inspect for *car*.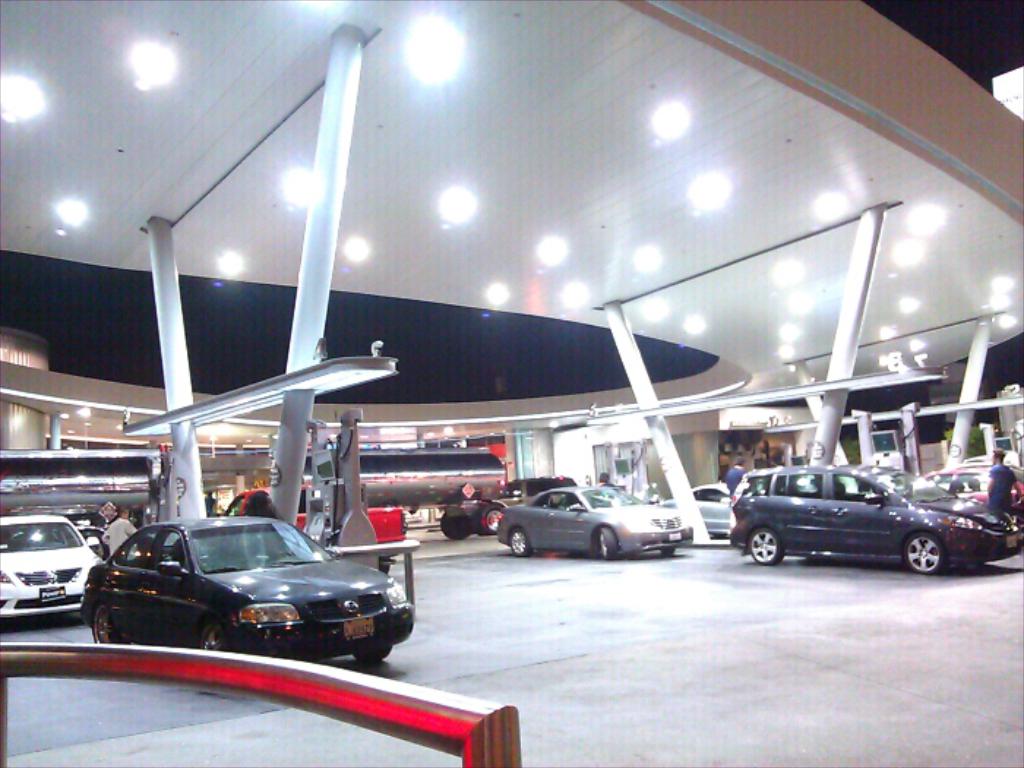
Inspection: select_region(0, 513, 101, 623).
